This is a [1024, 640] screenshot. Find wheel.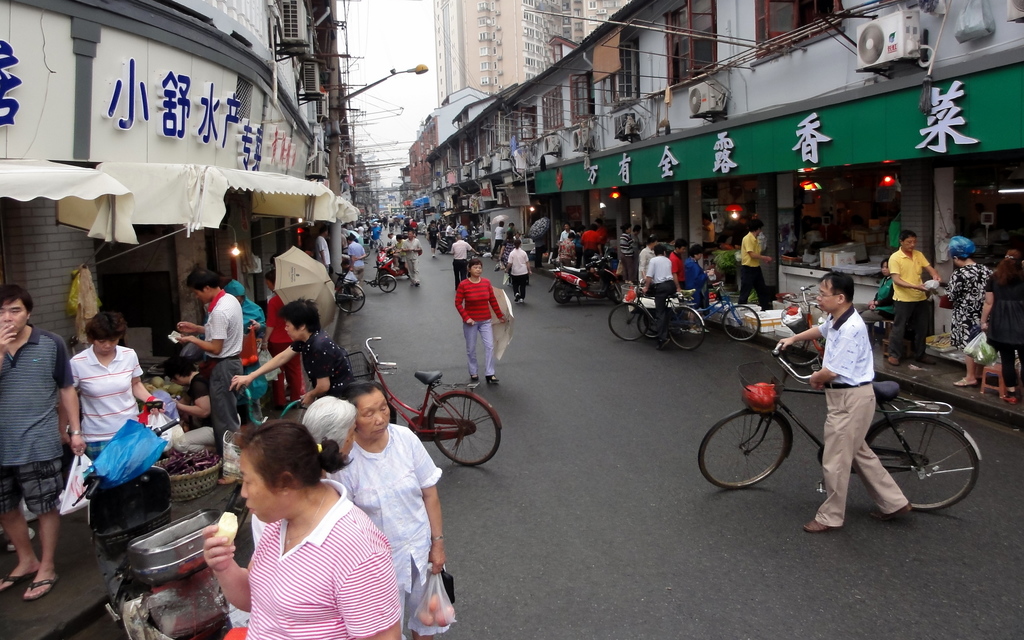
Bounding box: 554, 286, 573, 303.
